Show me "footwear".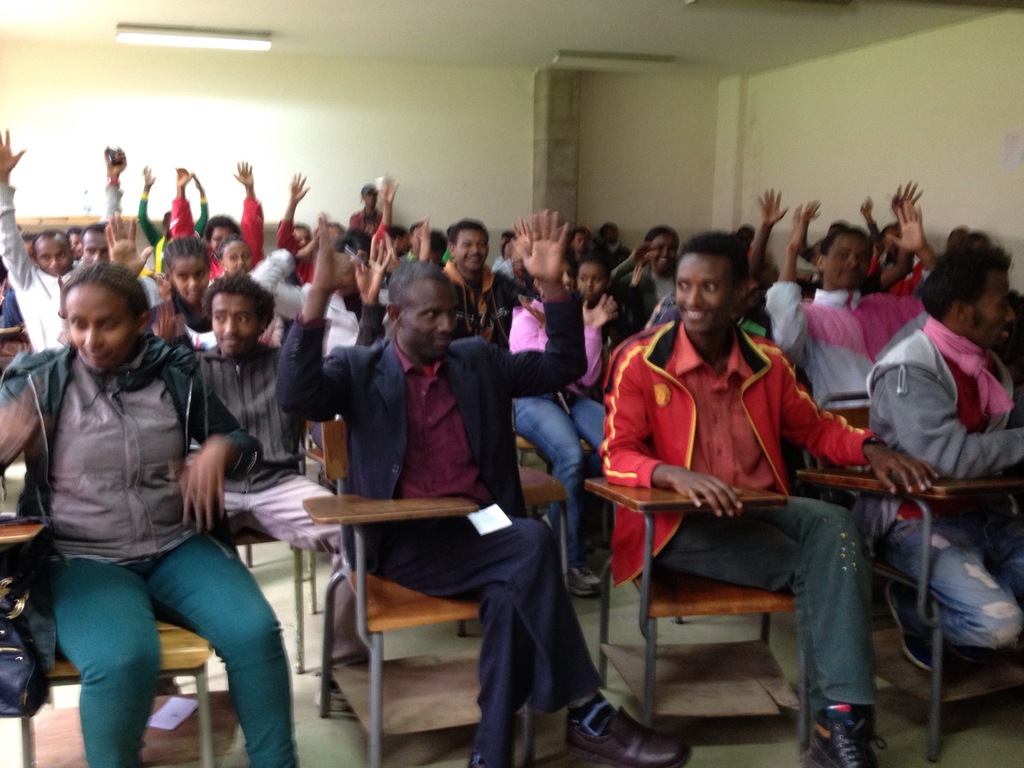
"footwear" is here: 804/708/880/767.
